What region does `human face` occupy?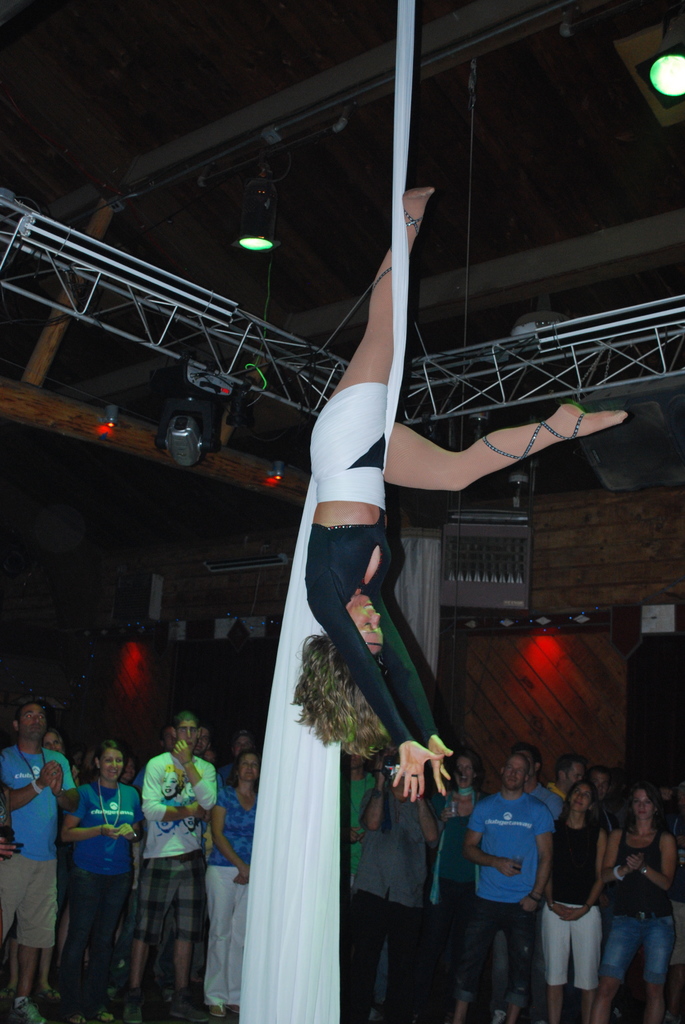
[x1=237, y1=755, x2=260, y2=783].
